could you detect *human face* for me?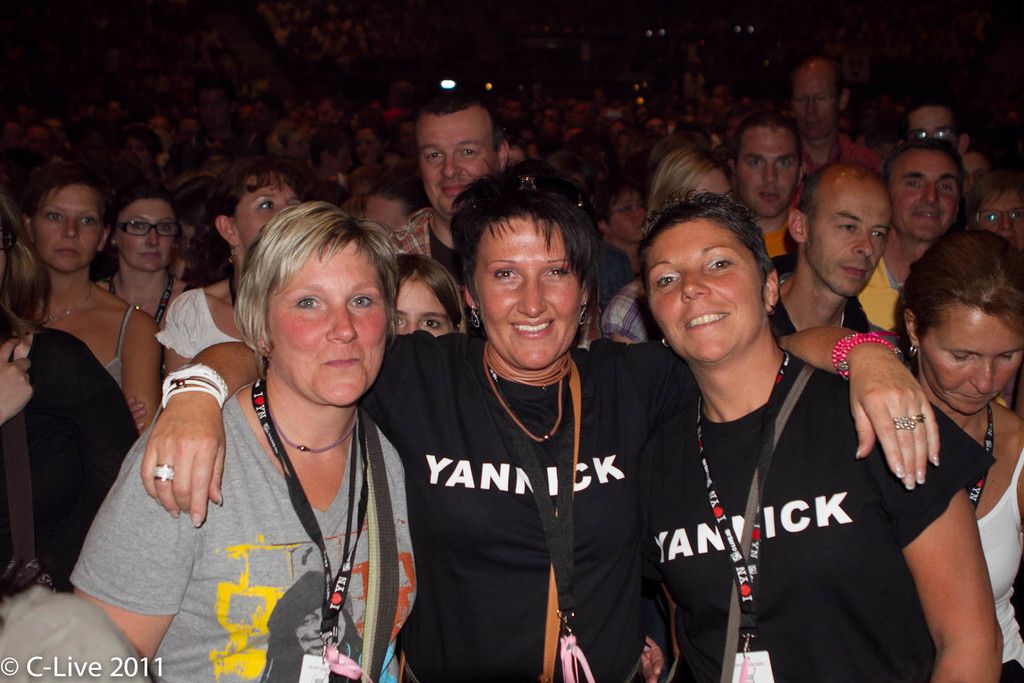
Detection result: detection(910, 105, 956, 146).
